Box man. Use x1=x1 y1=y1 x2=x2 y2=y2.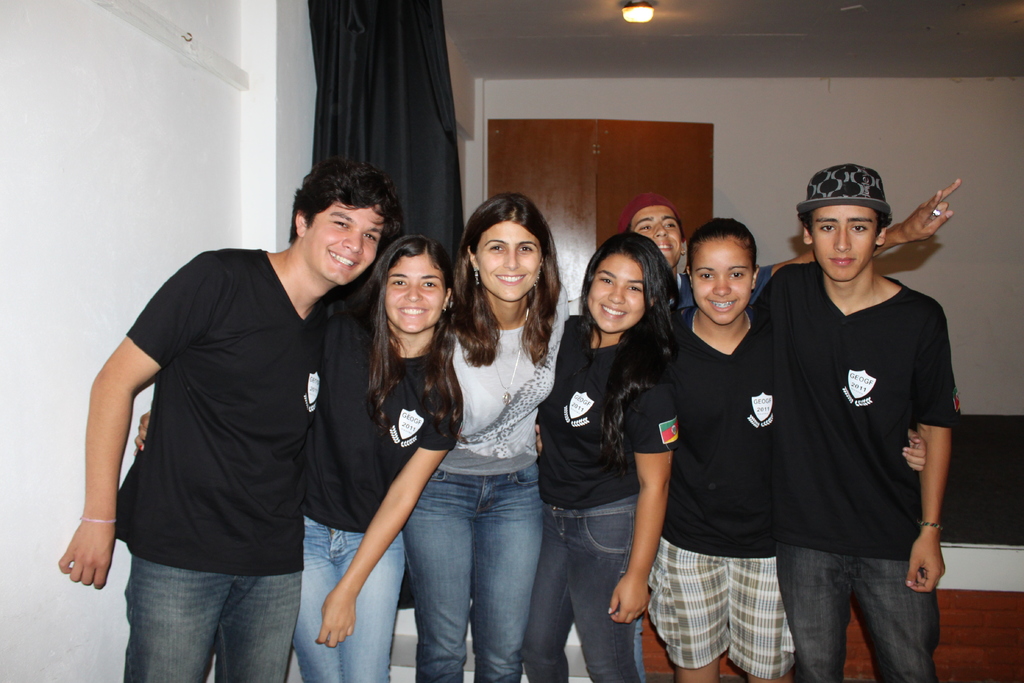
x1=756 y1=159 x2=966 y2=682.
